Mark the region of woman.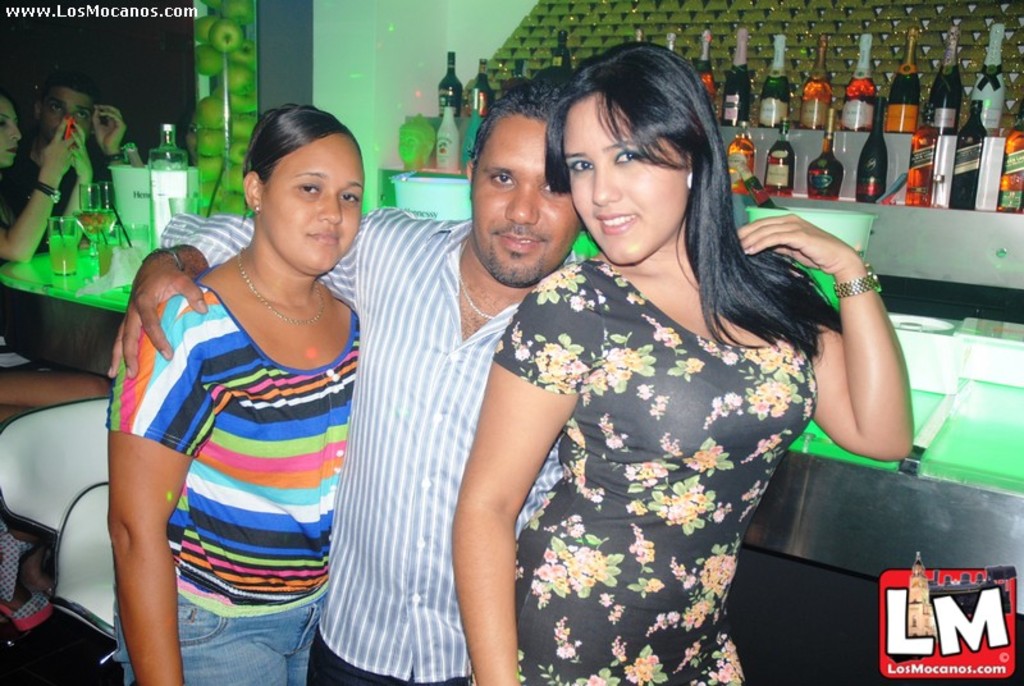
Region: [0, 93, 111, 631].
